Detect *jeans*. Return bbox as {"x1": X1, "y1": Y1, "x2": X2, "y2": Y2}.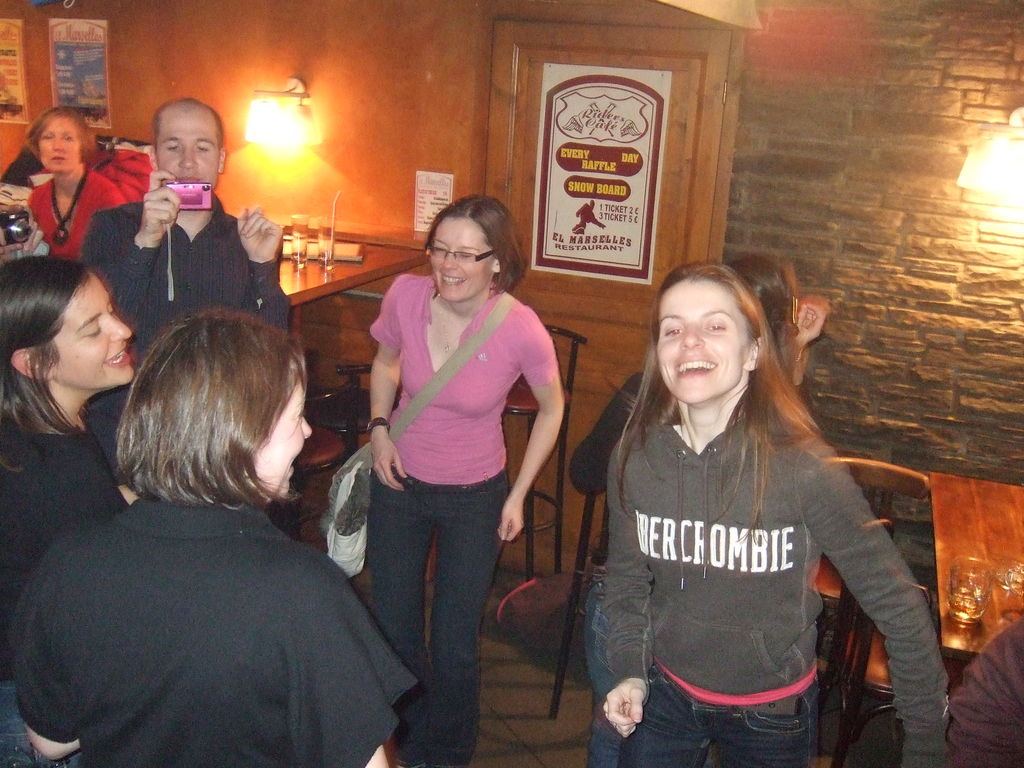
{"x1": 622, "y1": 666, "x2": 820, "y2": 766}.
